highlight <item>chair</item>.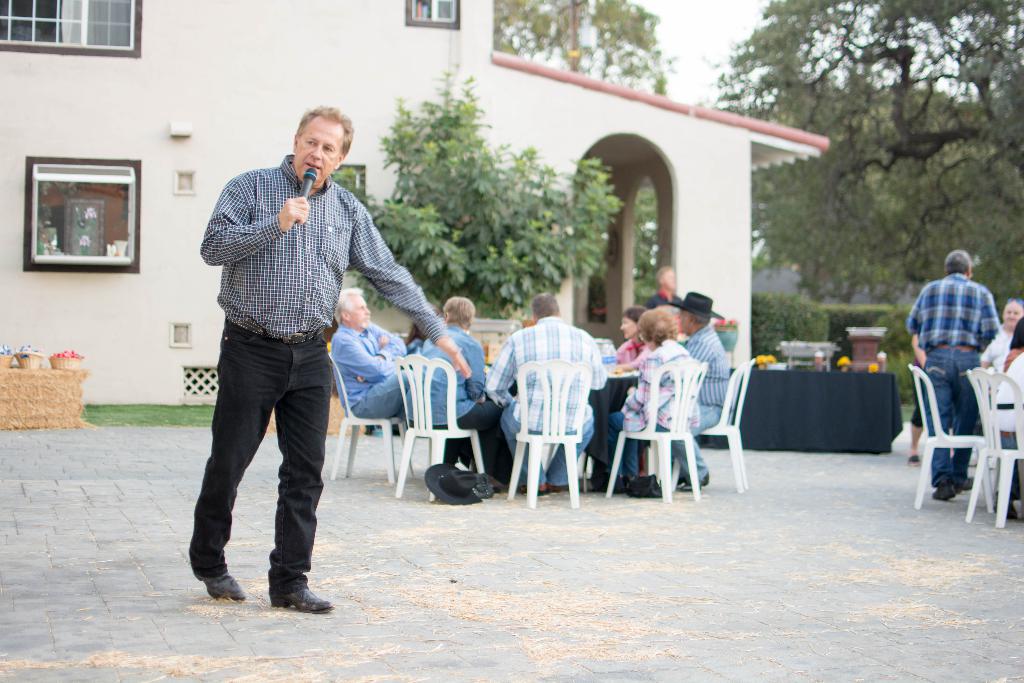
Highlighted region: {"left": 965, "top": 363, "right": 1023, "bottom": 530}.
